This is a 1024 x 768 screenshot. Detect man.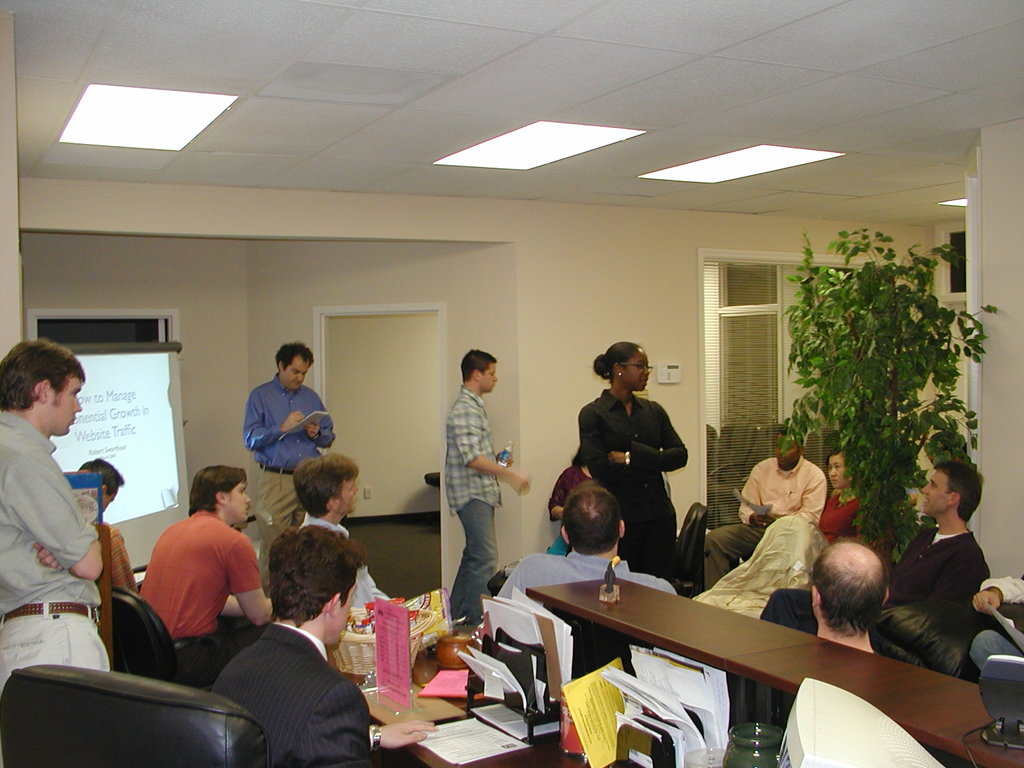
l=0, t=339, r=110, b=682.
